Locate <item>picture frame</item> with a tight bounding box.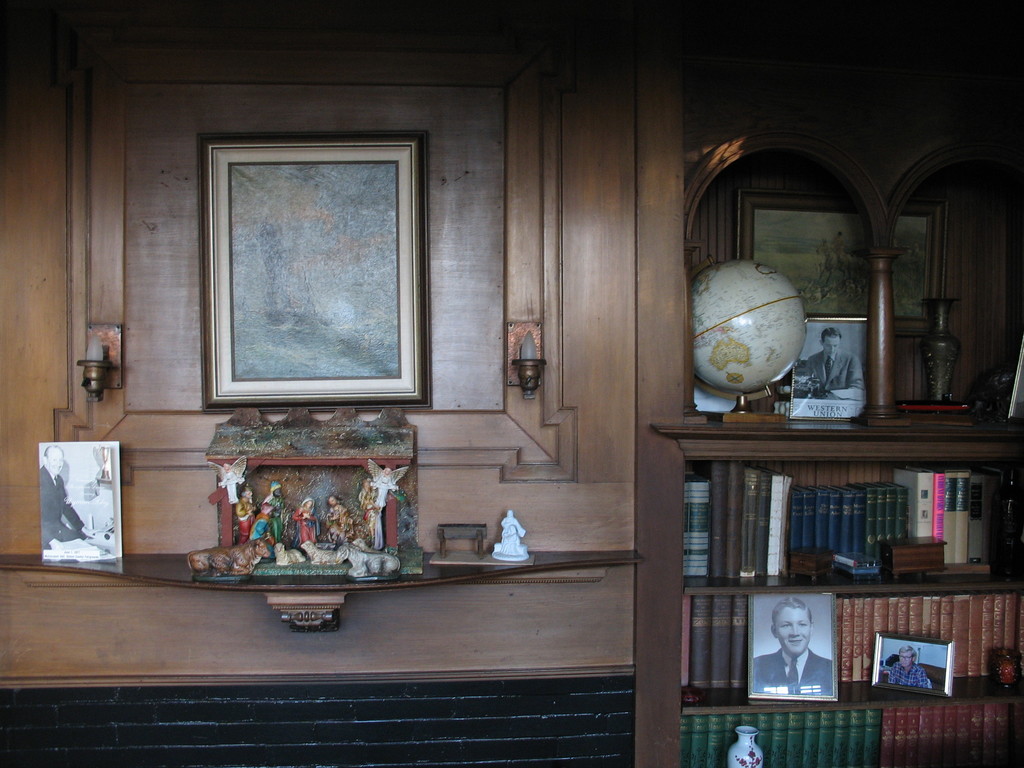
select_region(196, 131, 429, 416).
